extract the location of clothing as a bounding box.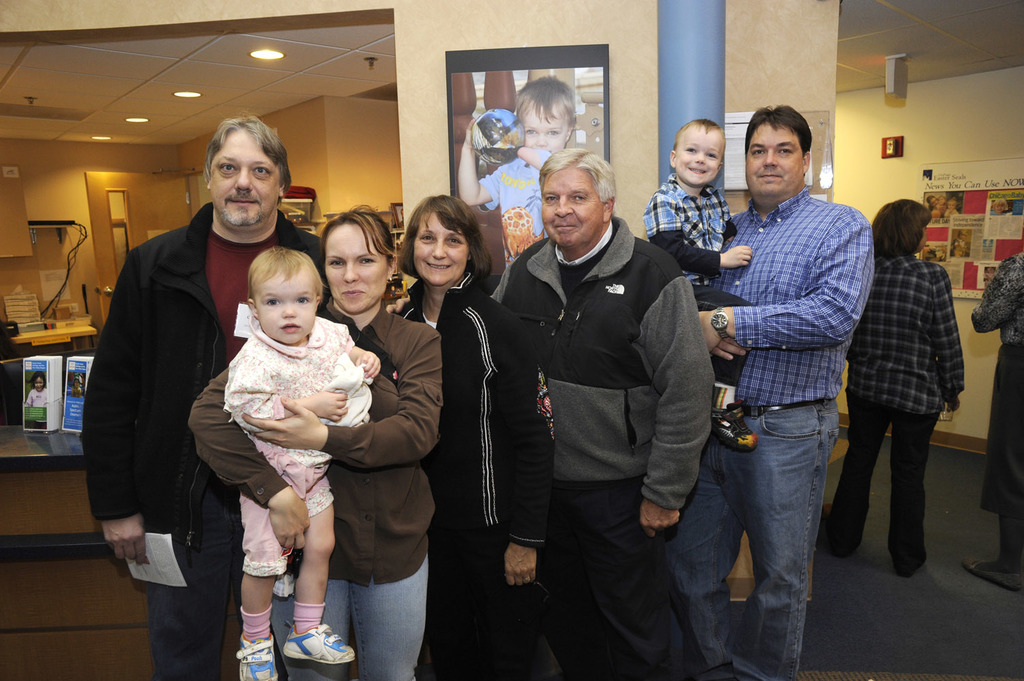
<bbox>223, 300, 375, 572</bbox>.
